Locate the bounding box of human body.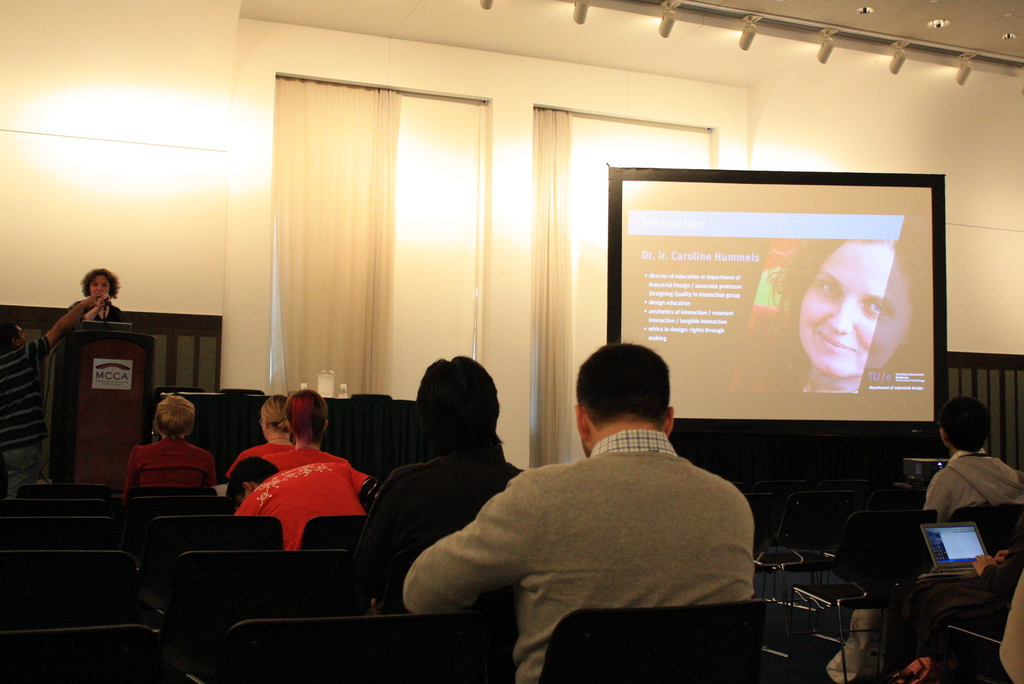
Bounding box: box=[235, 462, 366, 554].
